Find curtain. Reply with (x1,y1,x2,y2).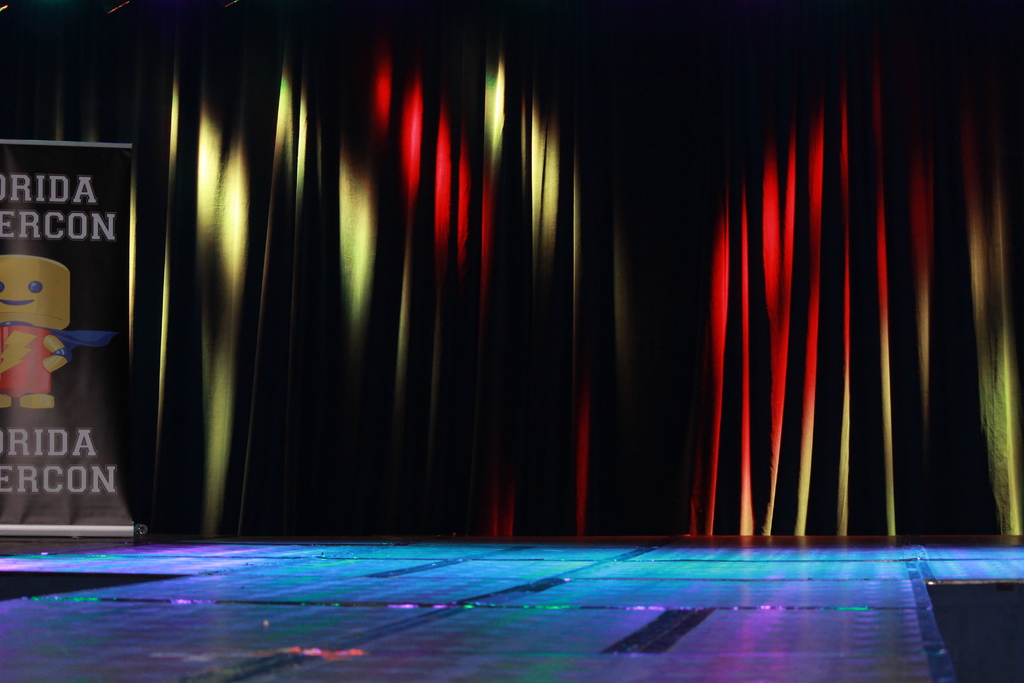
(0,0,1023,536).
